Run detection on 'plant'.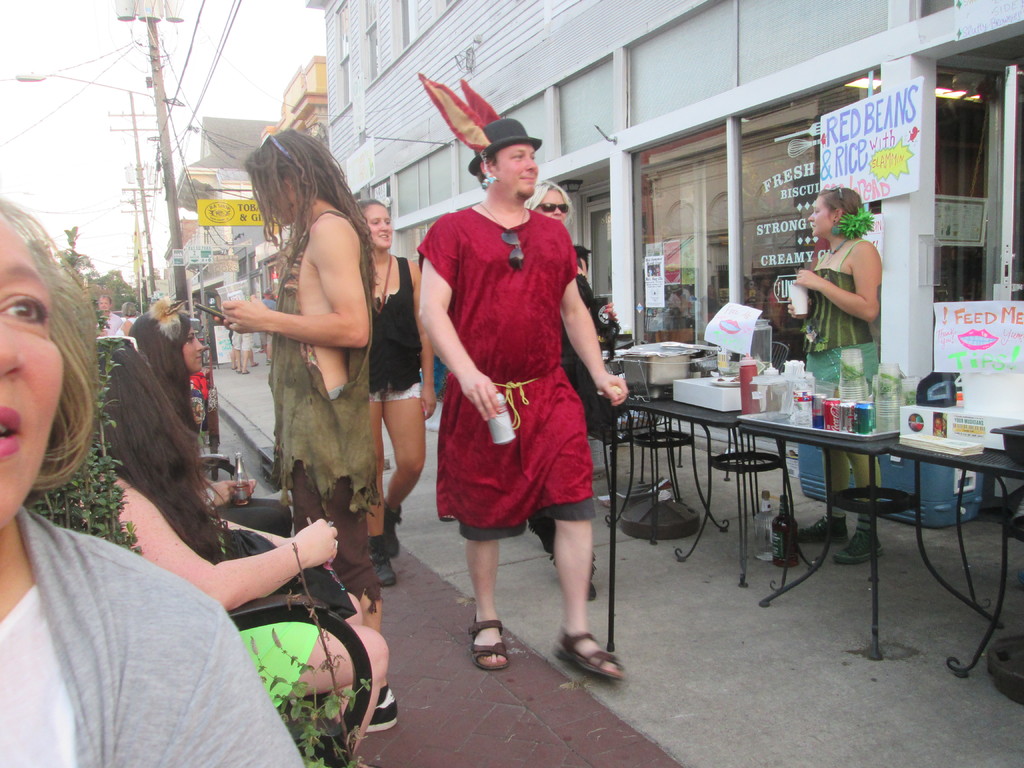
Result: Rect(834, 203, 882, 240).
